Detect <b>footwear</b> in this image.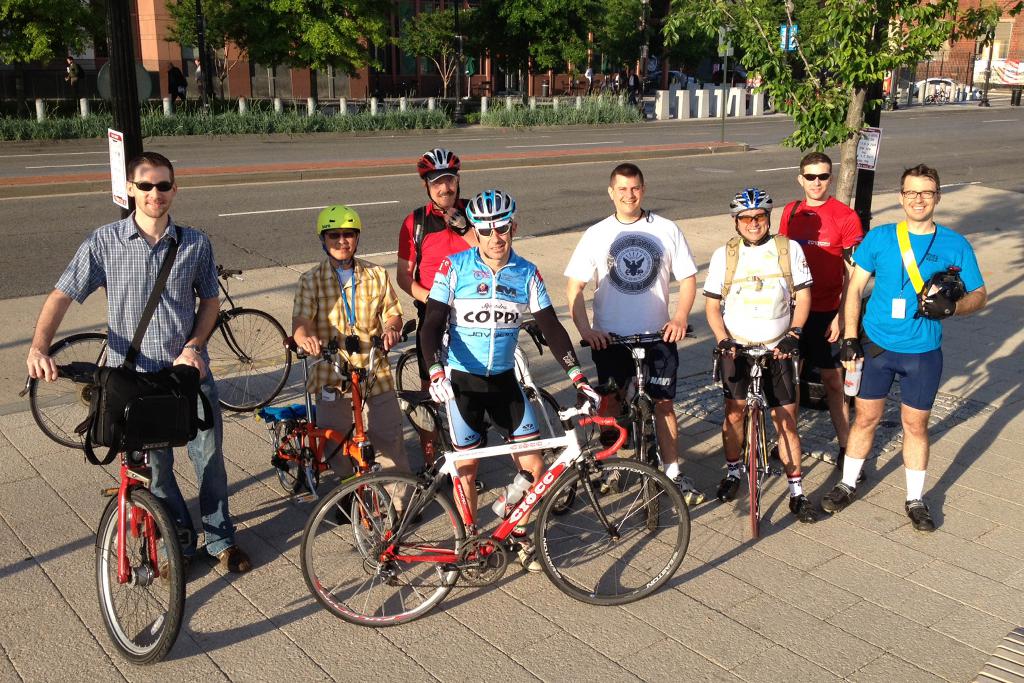
Detection: bbox=[509, 537, 543, 575].
